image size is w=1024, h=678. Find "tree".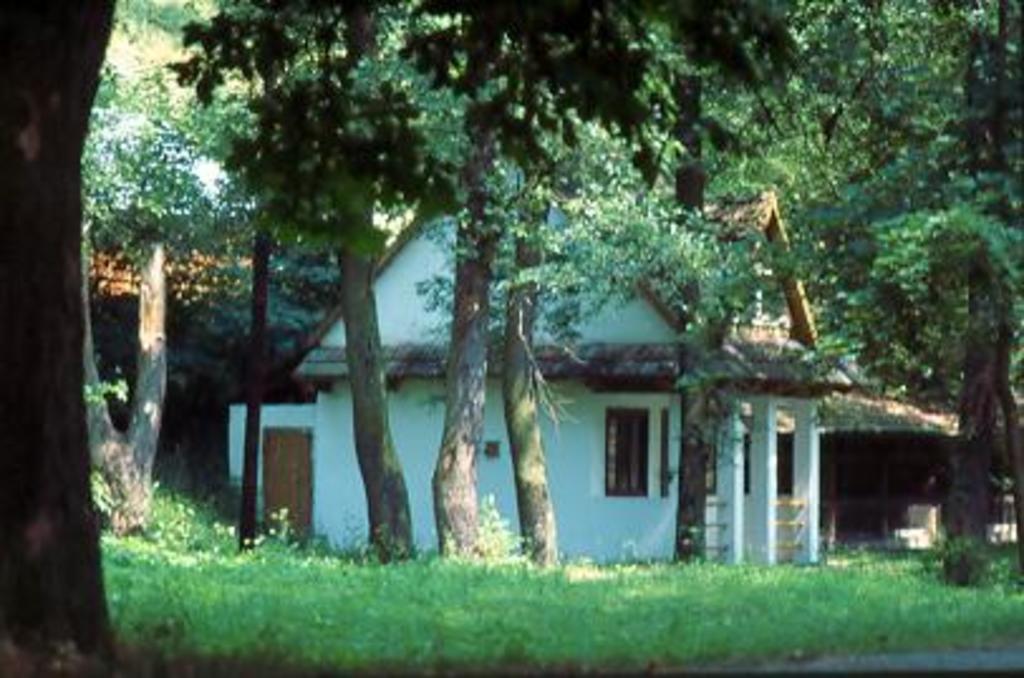
box=[399, 0, 535, 615].
